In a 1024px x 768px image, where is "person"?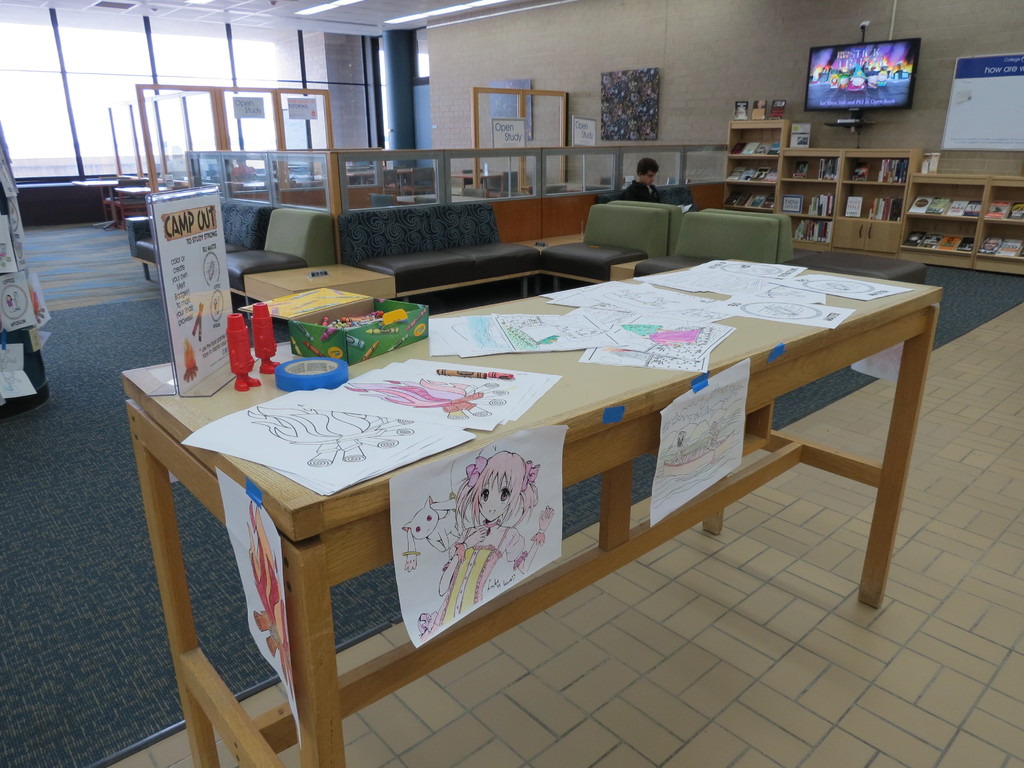
619:157:692:219.
